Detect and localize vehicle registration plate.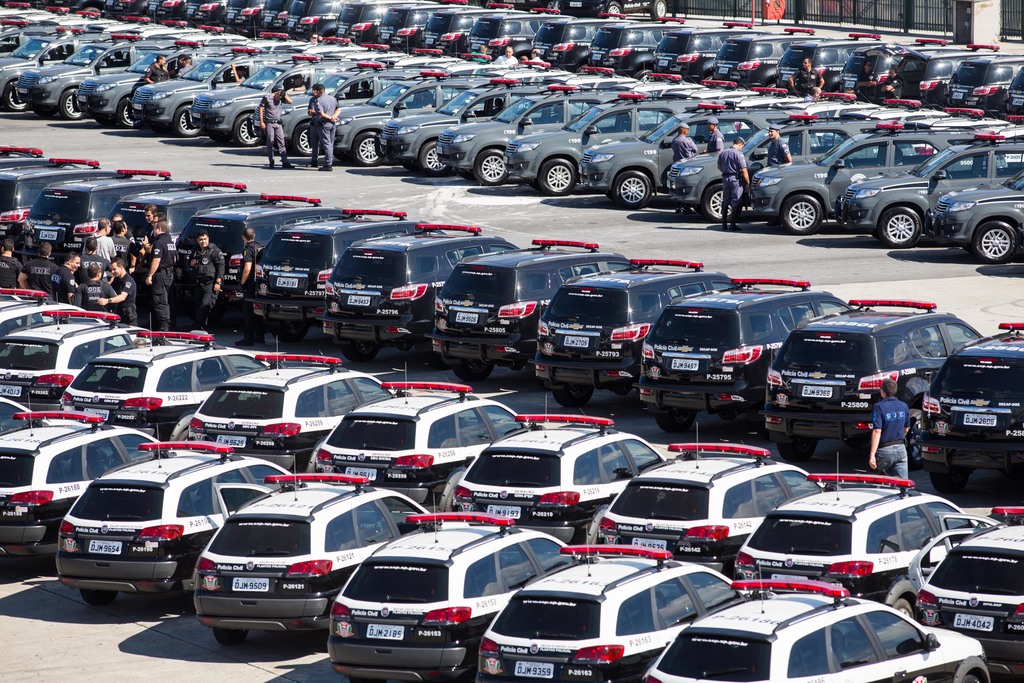
Localized at crop(275, 277, 298, 287).
